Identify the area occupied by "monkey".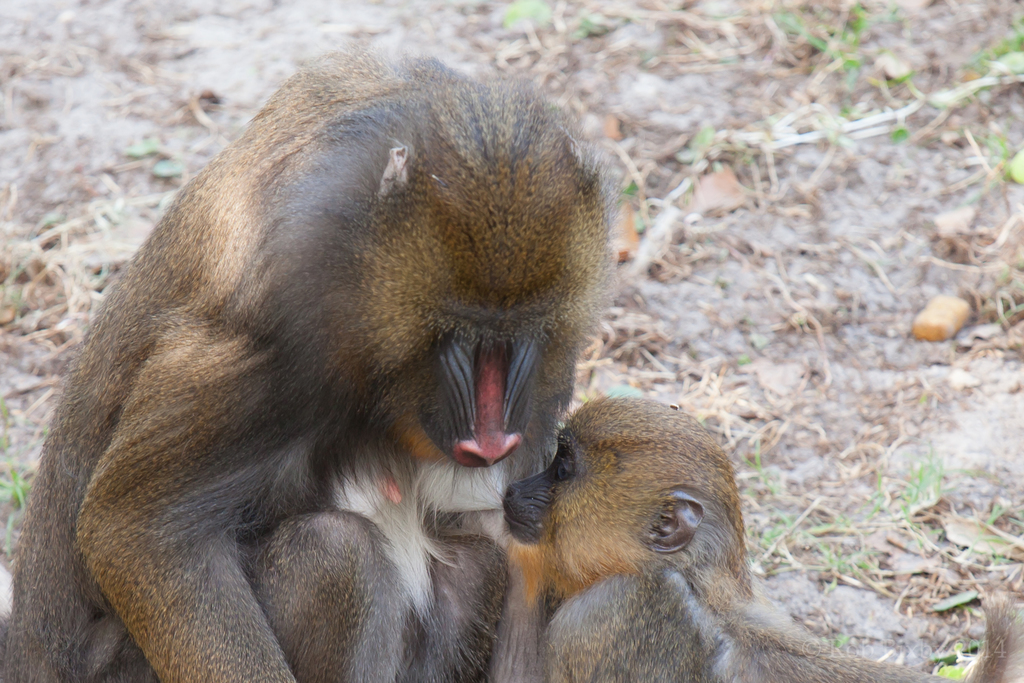
Area: bbox=[509, 400, 1020, 682].
